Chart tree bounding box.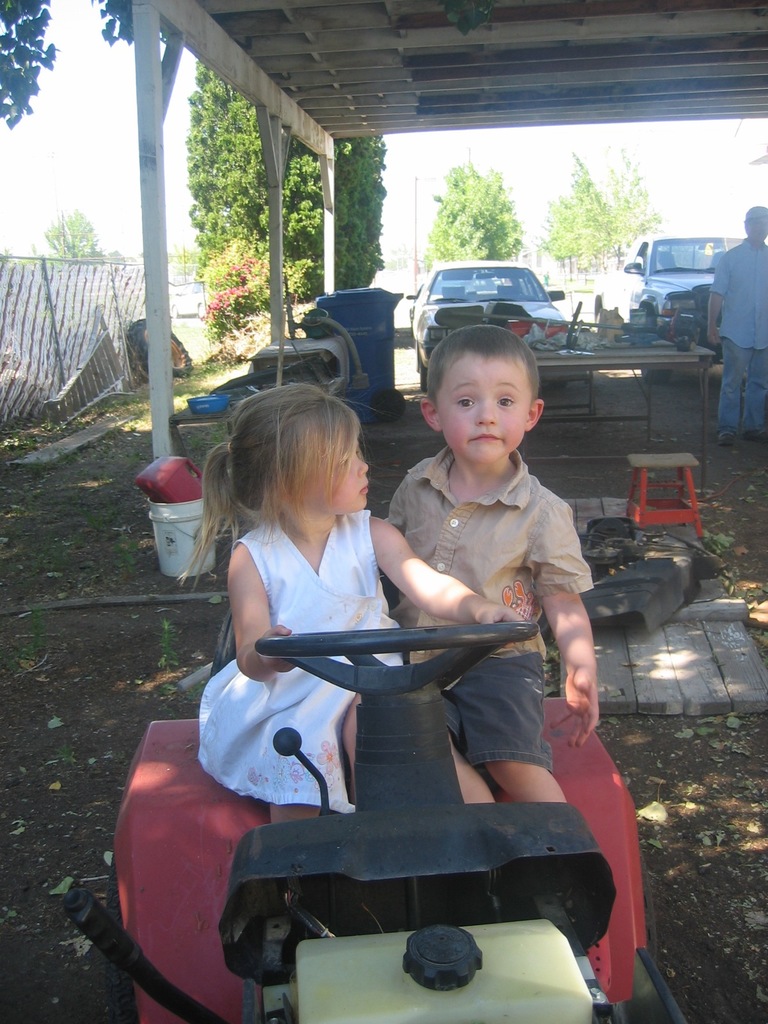
Charted: <bbox>598, 134, 668, 266</bbox>.
